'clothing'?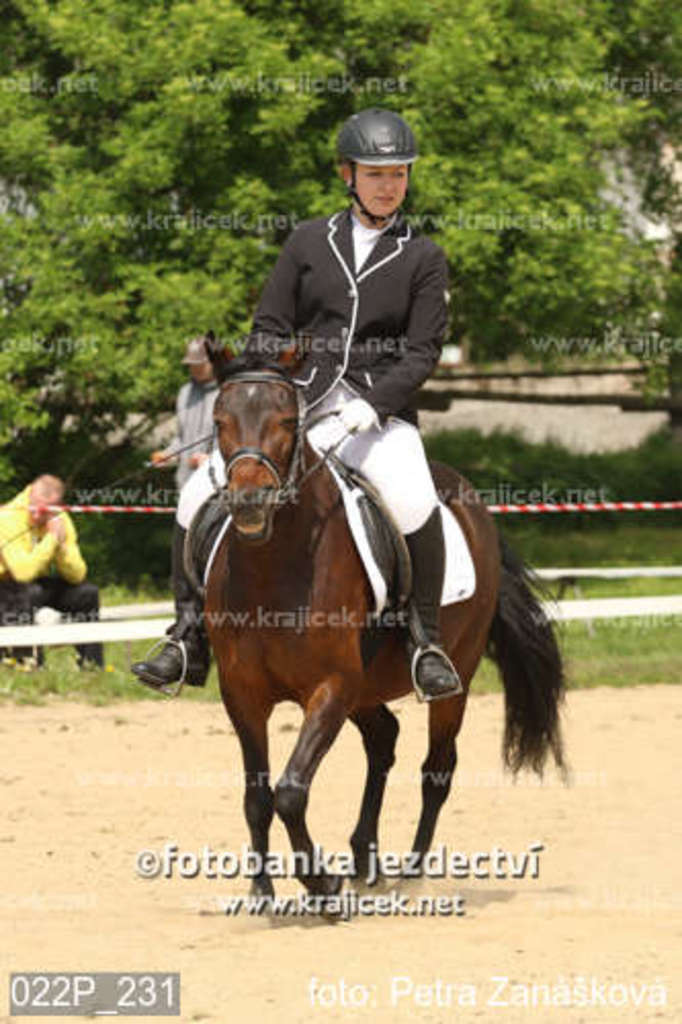
x1=180 y1=217 x2=446 y2=539
